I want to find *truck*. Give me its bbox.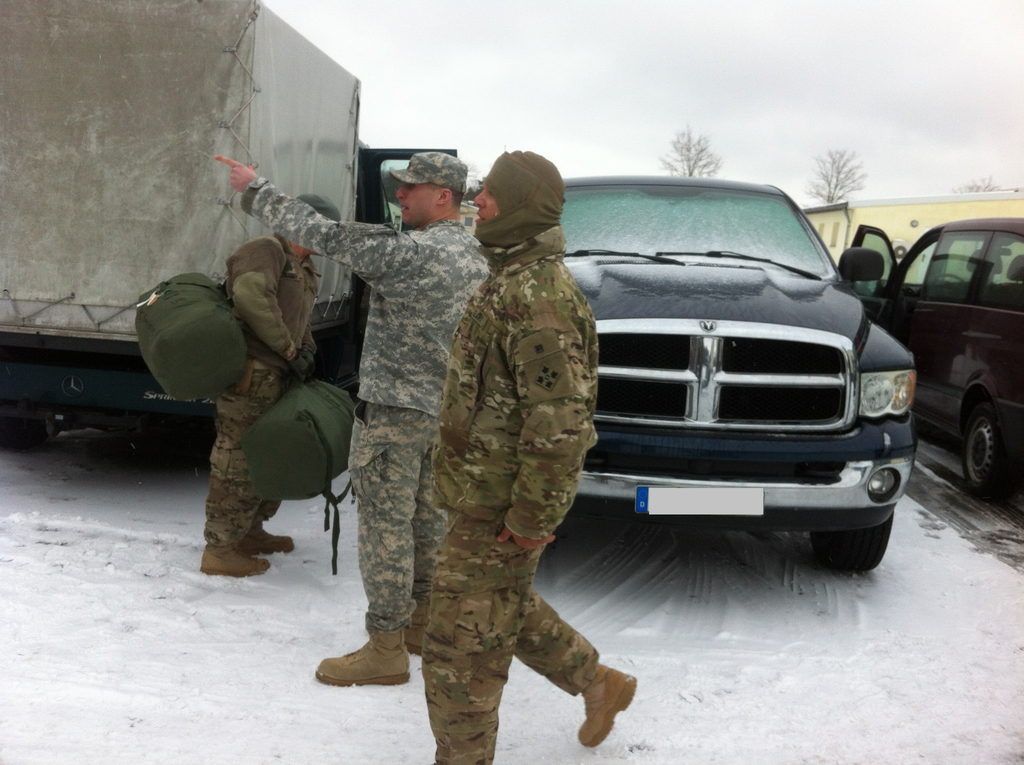
0/0/456/486.
